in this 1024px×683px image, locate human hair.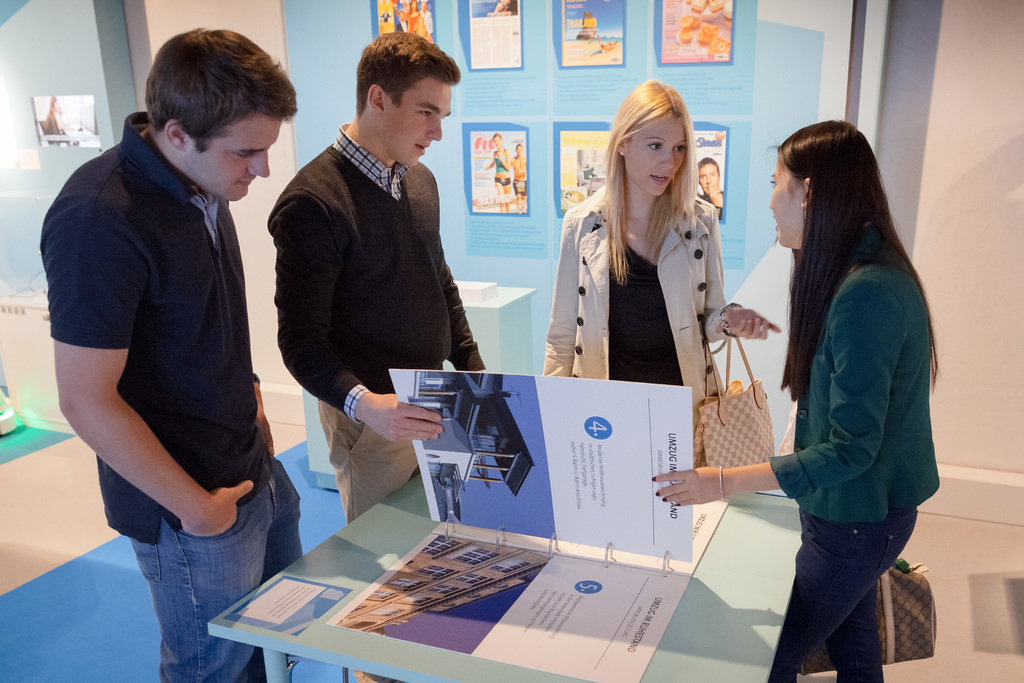
Bounding box: rect(142, 24, 300, 152).
